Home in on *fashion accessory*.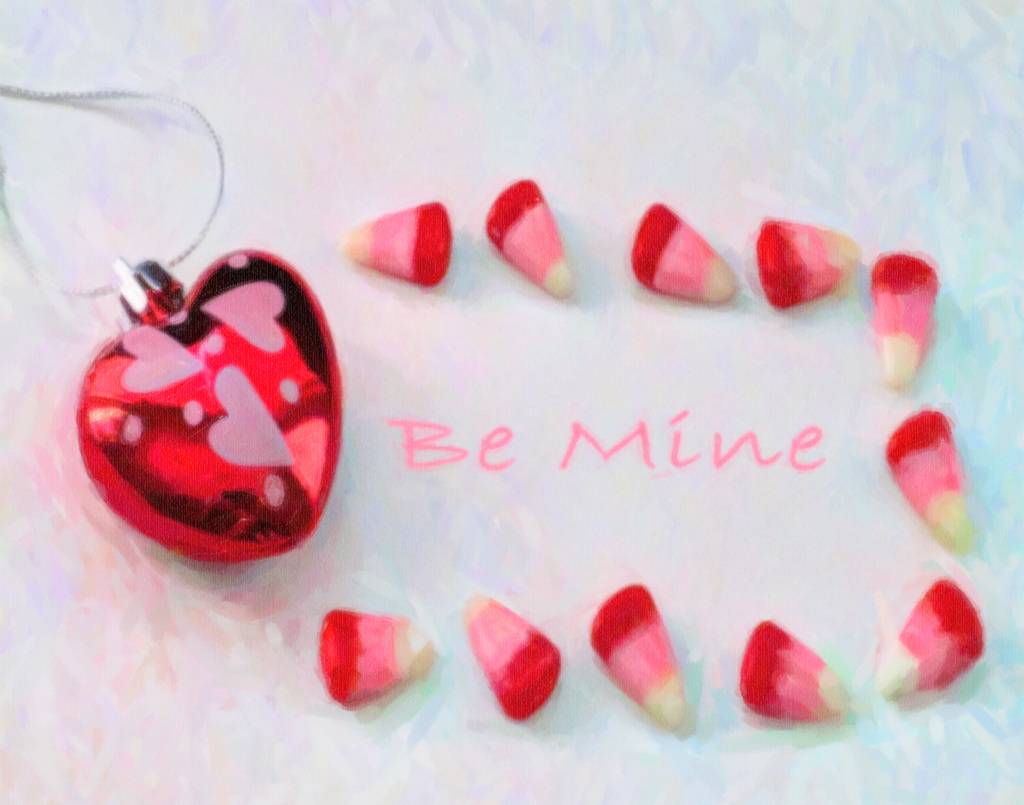
Homed in at [0,78,346,568].
